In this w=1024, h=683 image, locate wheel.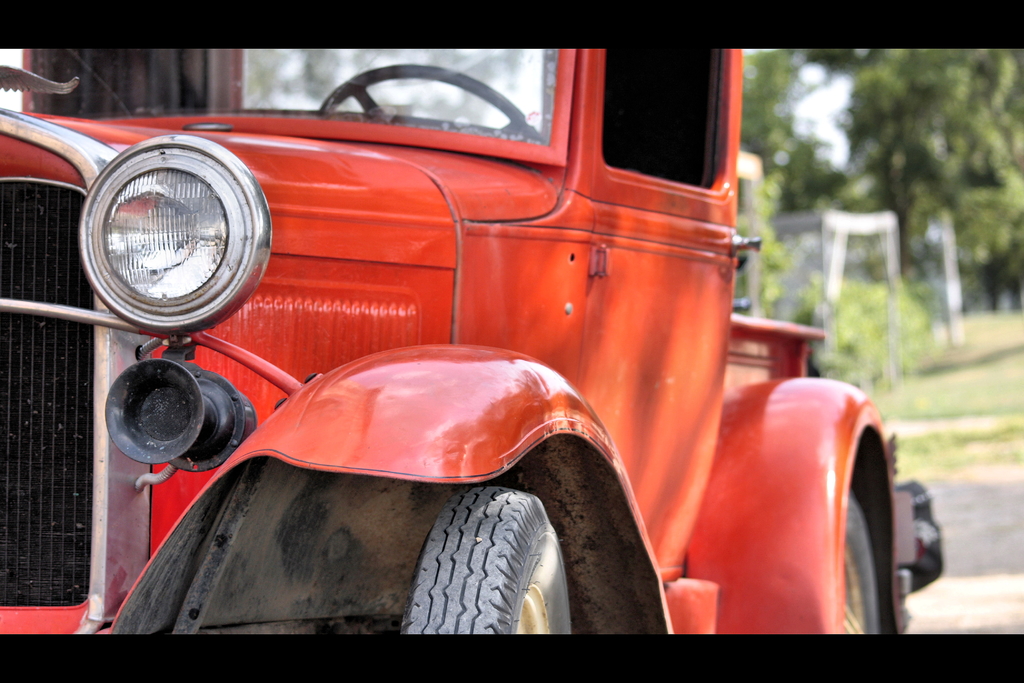
Bounding box: bbox=(317, 63, 539, 138).
